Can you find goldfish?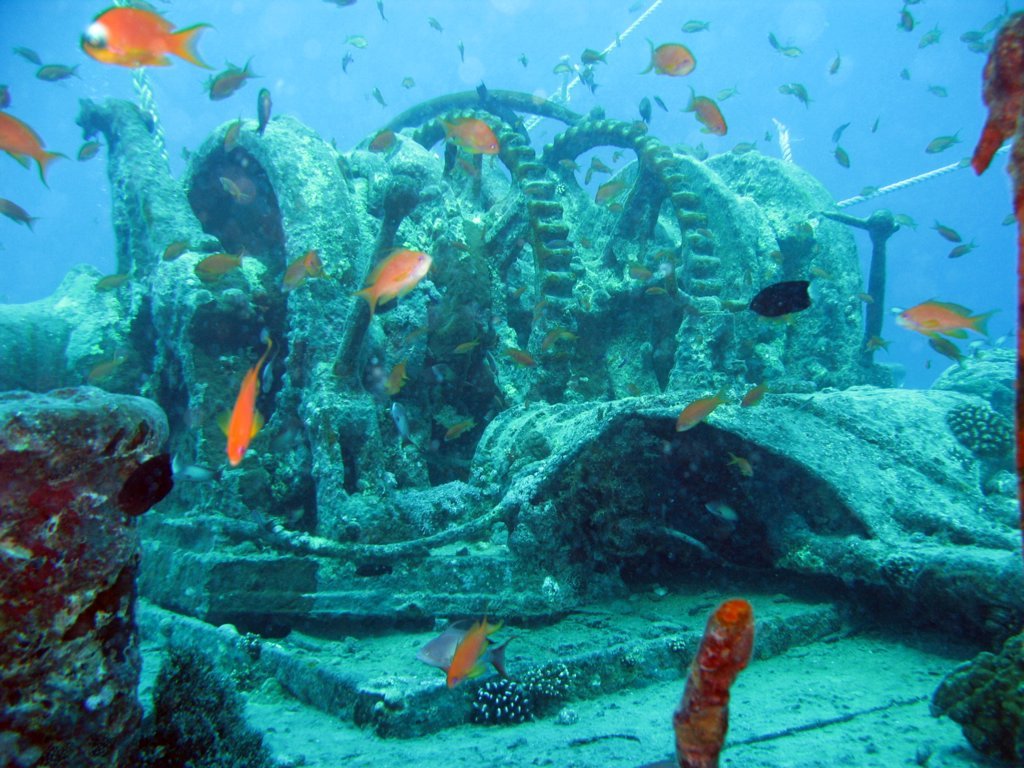
Yes, bounding box: bbox(451, 612, 506, 686).
